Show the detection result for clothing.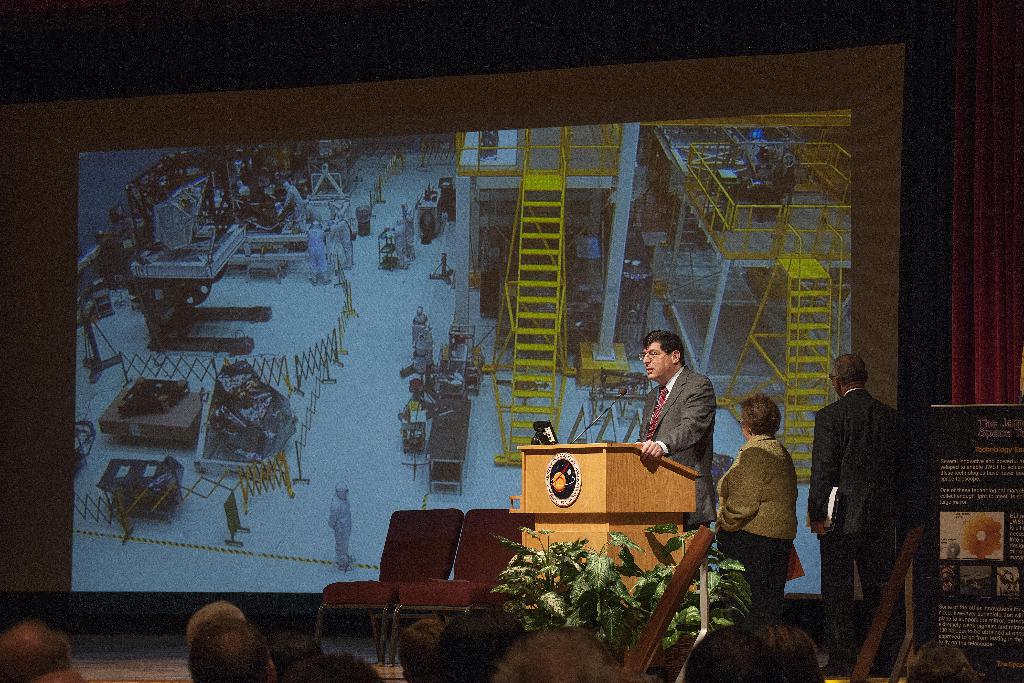
l=638, t=351, r=733, b=520.
